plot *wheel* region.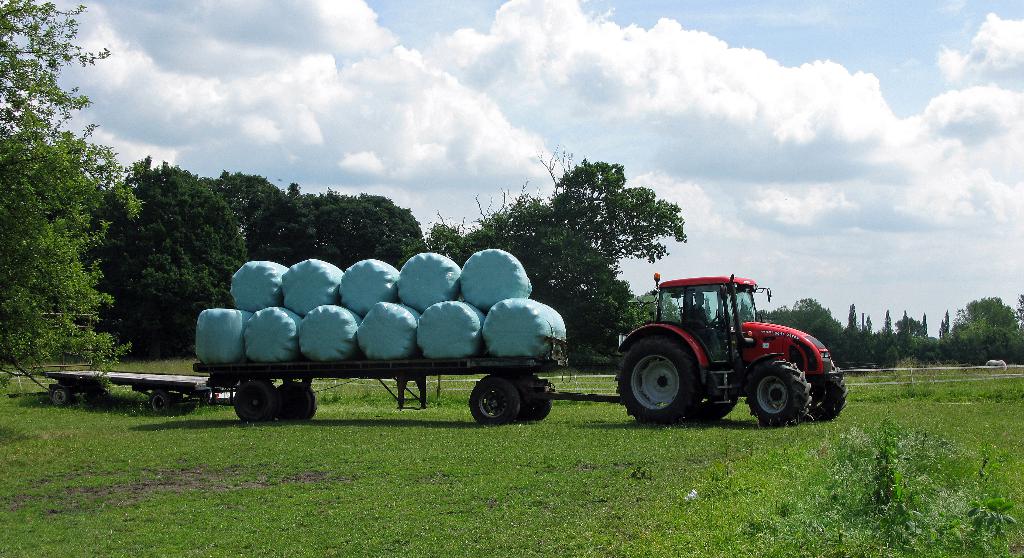
Plotted at {"x1": 522, "y1": 387, "x2": 553, "y2": 420}.
